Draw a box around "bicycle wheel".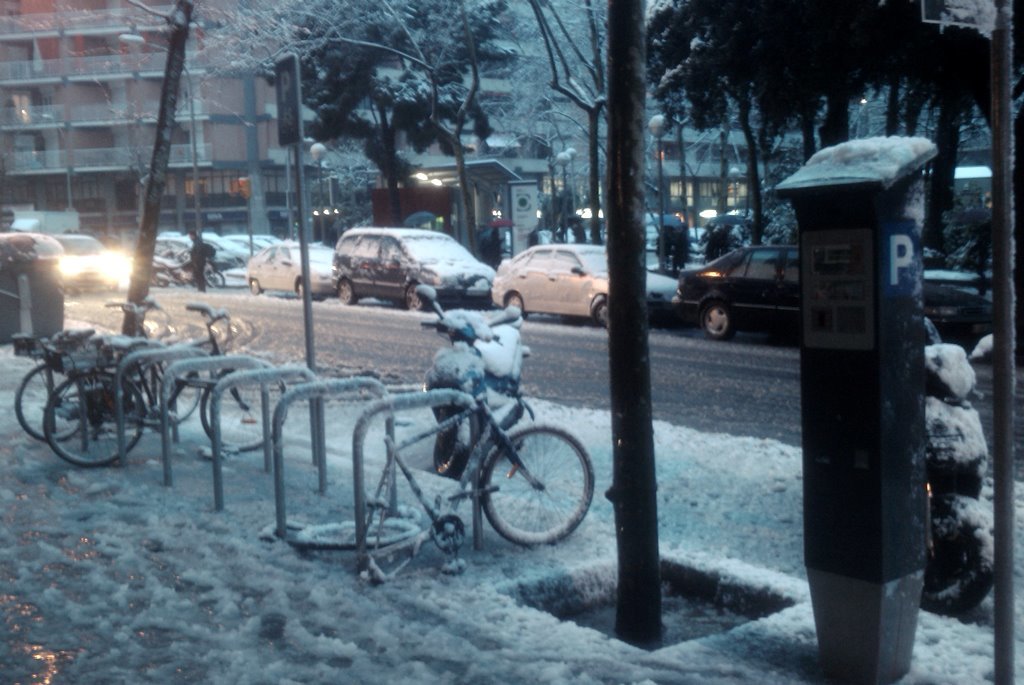
(x1=120, y1=354, x2=208, y2=425).
